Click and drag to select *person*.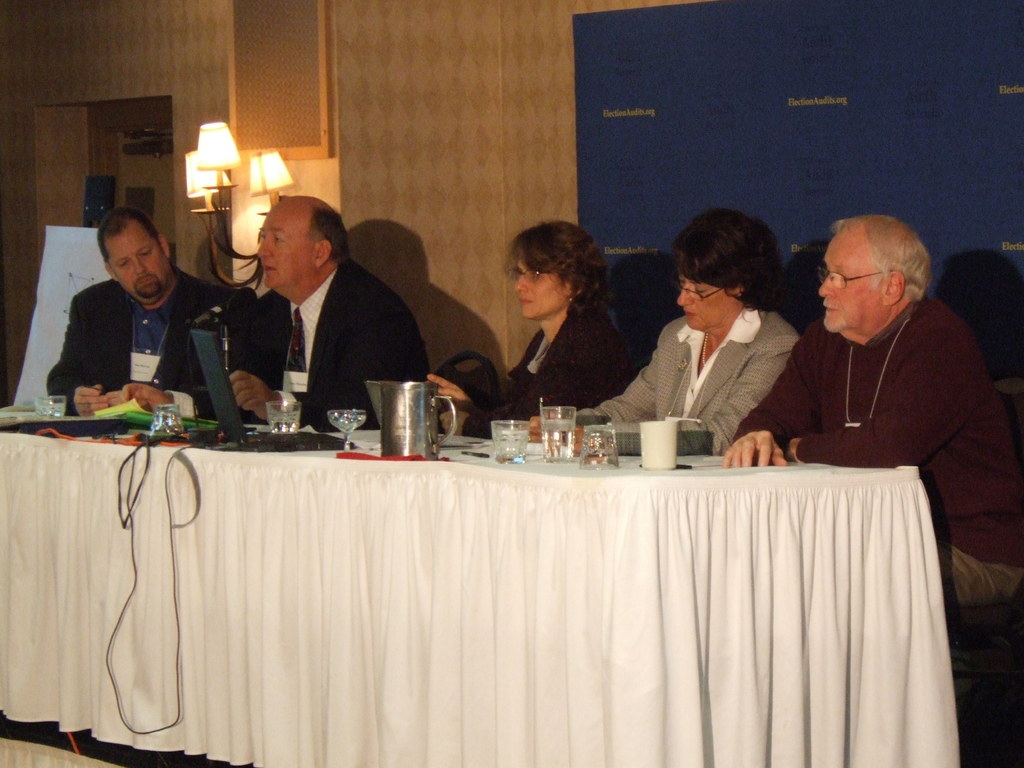
Selection: (228, 195, 433, 435).
